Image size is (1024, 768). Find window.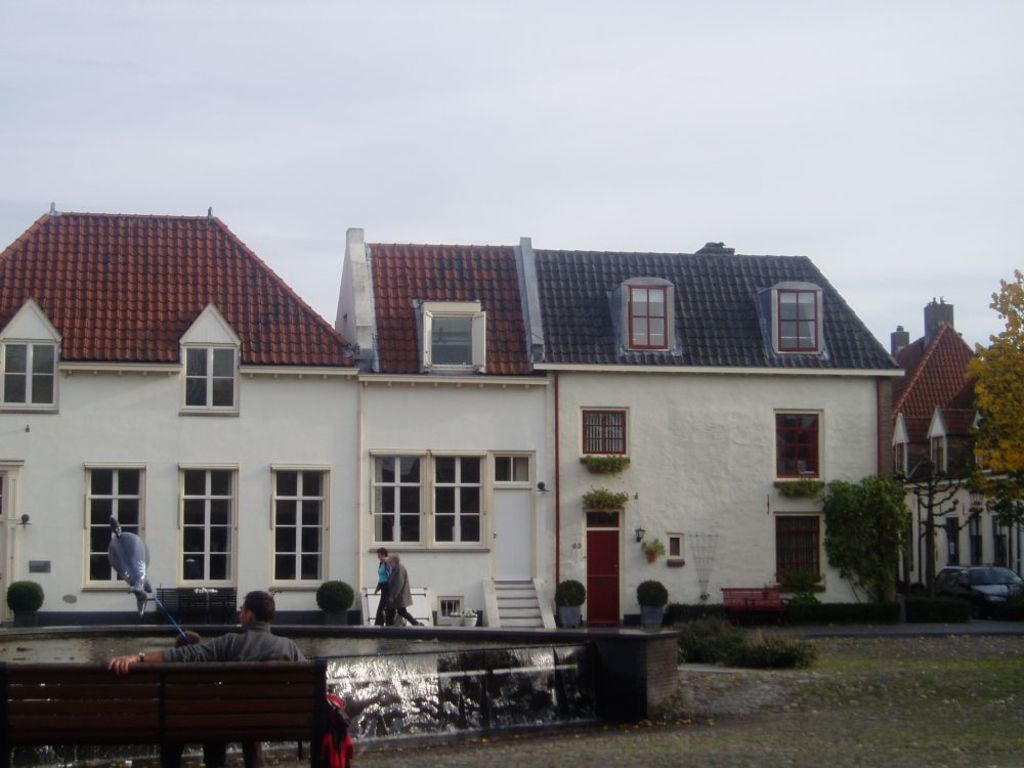
[488,454,536,492].
